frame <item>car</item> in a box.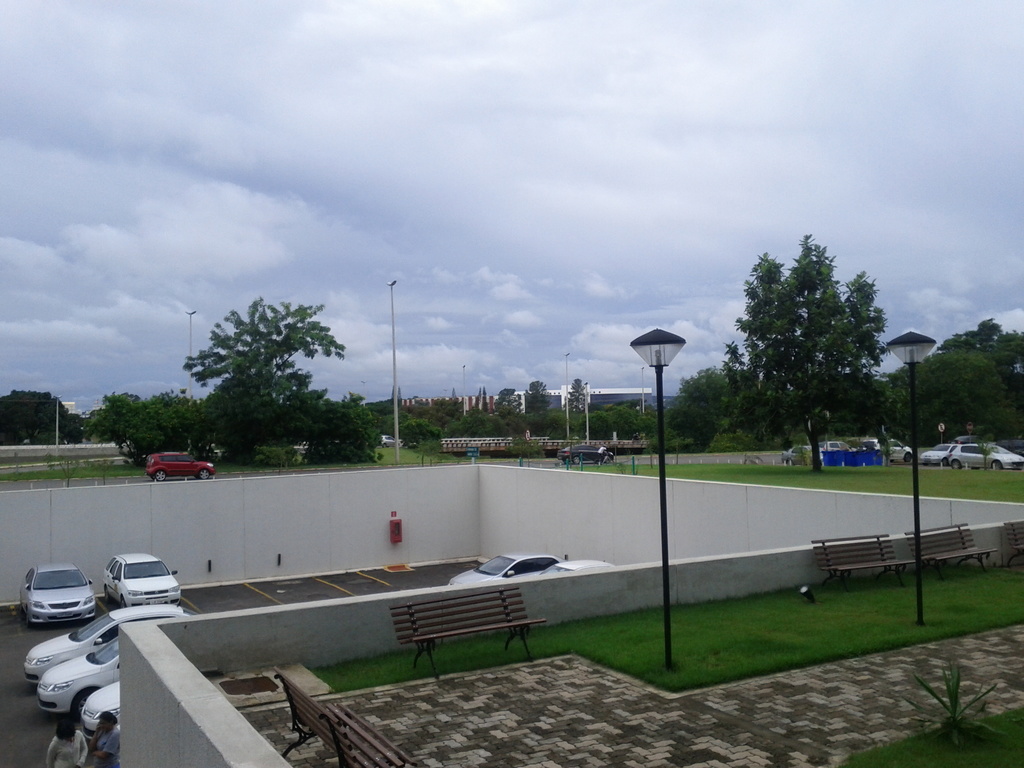
{"left": 447, "top": 550, "right": 555, "bottom": 588}.
